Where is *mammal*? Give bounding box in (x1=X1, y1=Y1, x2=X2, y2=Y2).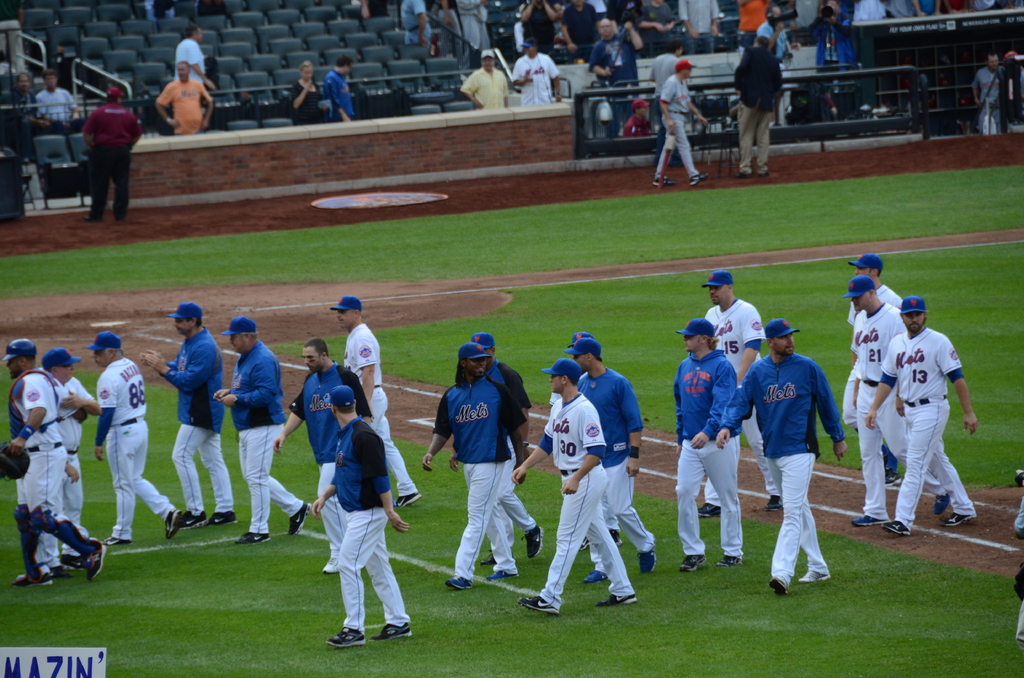
(x1=154, y1=60, x2=217, y2=133).
